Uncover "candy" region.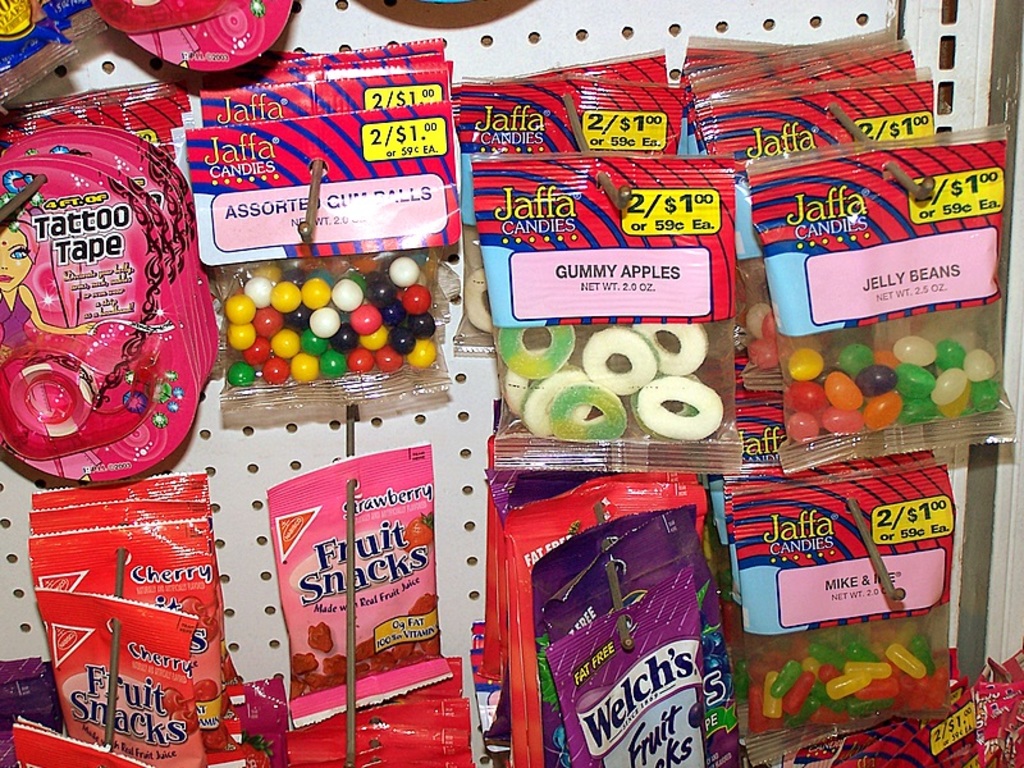
Uncovered: BBox(465, 266, 493, 335).
